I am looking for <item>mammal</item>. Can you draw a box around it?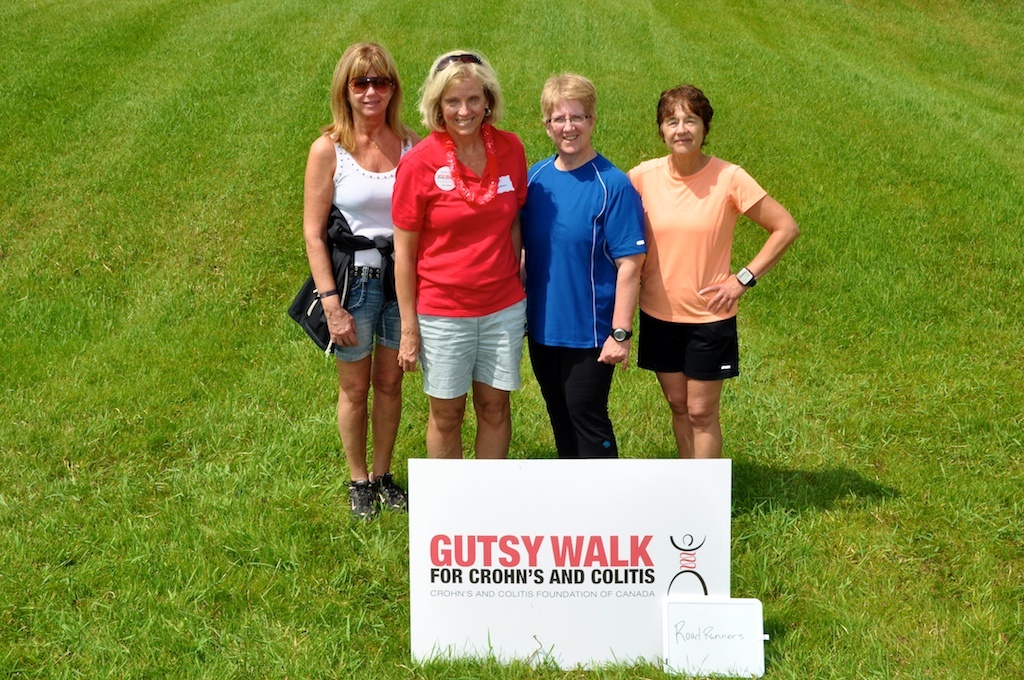
Sure, the bounding box is pyautogui.locateOnScreen(630, 83, 798, 456).
